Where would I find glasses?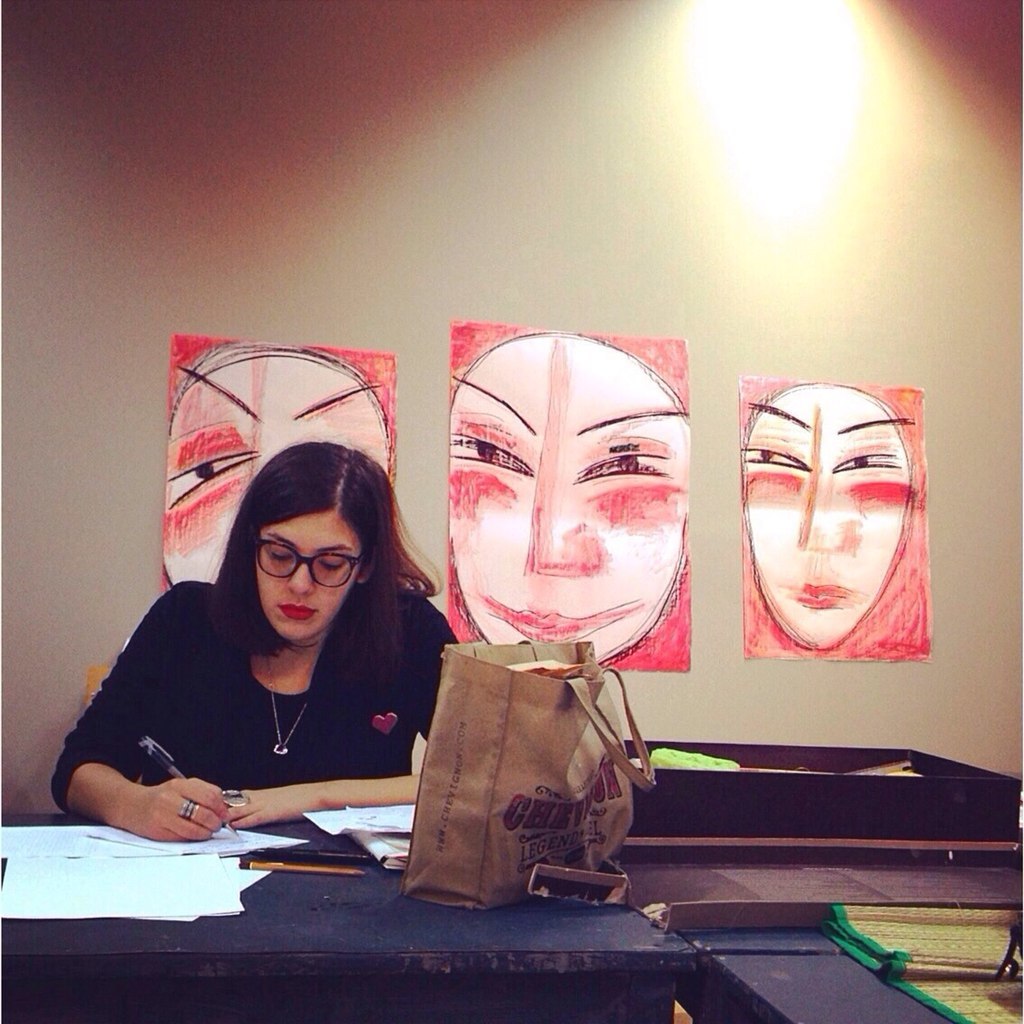
At {"x1": 249, "y1": 538, "x2": 367, "y2": 592}.
